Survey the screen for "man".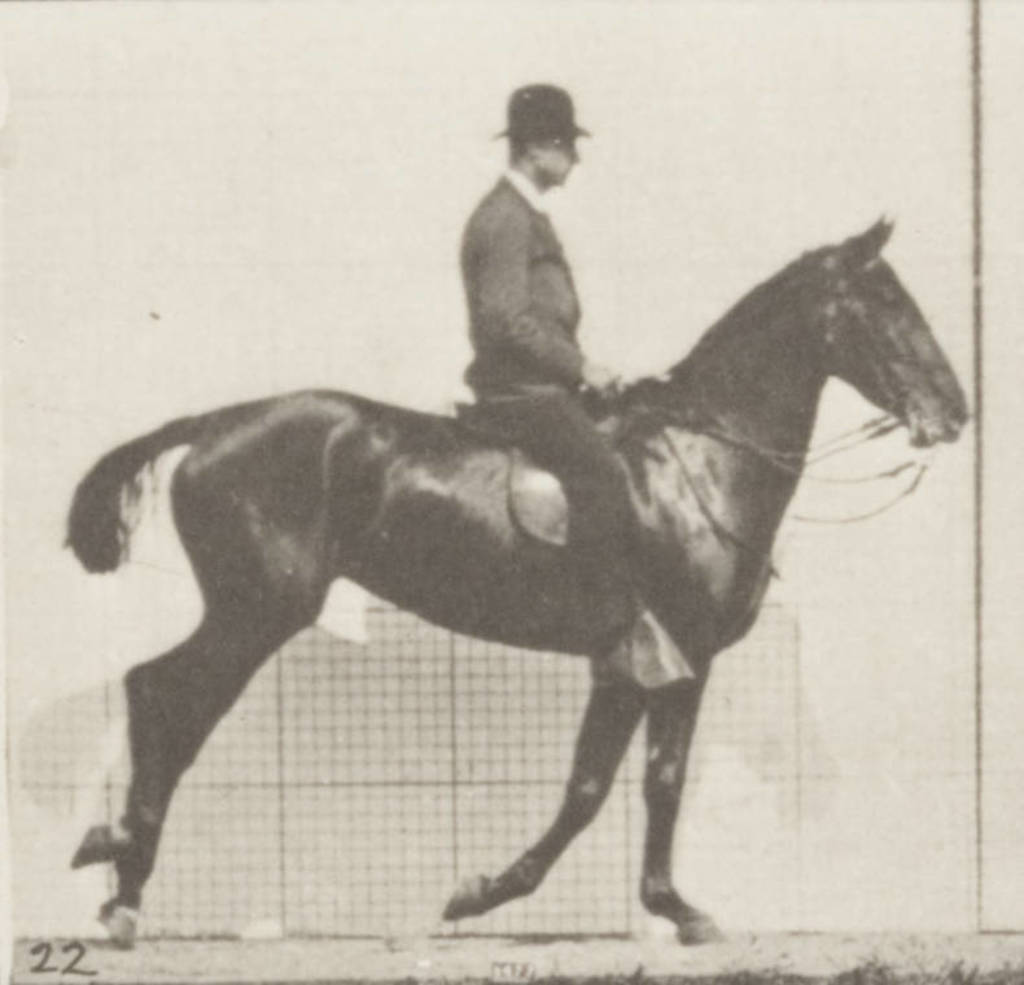
Survey found: left=447, top=82, right=687, bottom=680.
